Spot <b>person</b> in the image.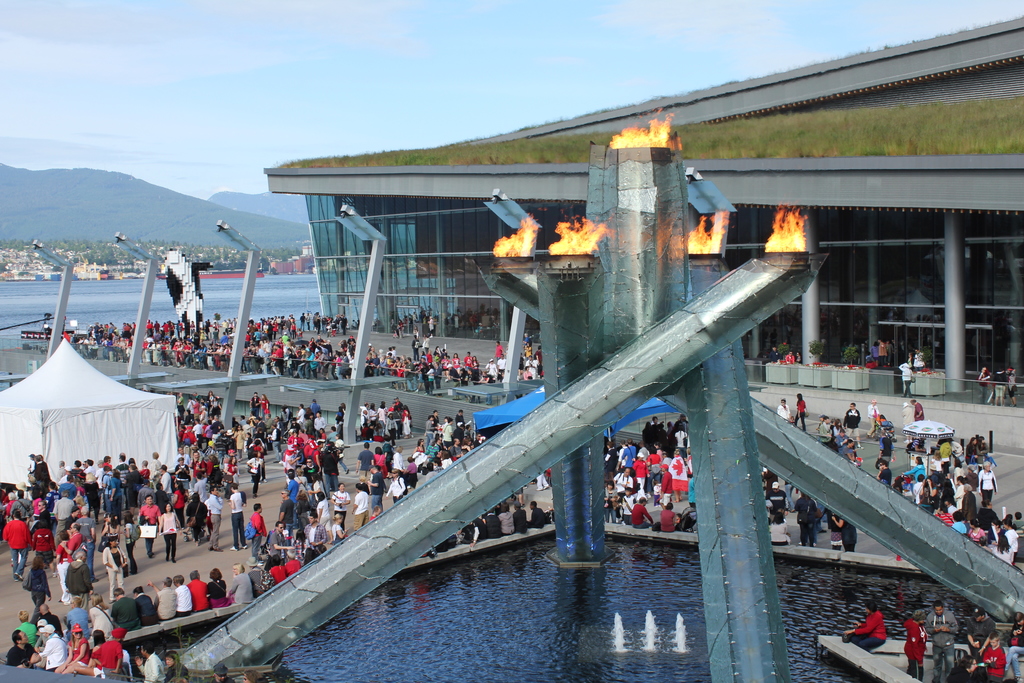
<b>person</b> found at (131, 641, 164, 682).
